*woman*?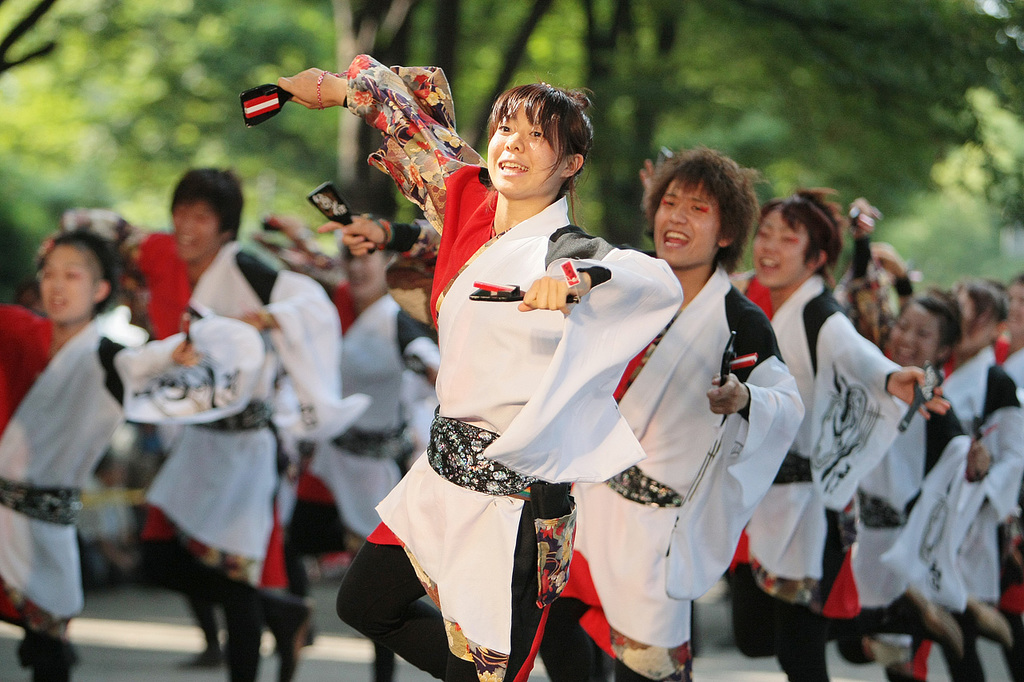
x1=726 y1=189 x2=951 y2=681
